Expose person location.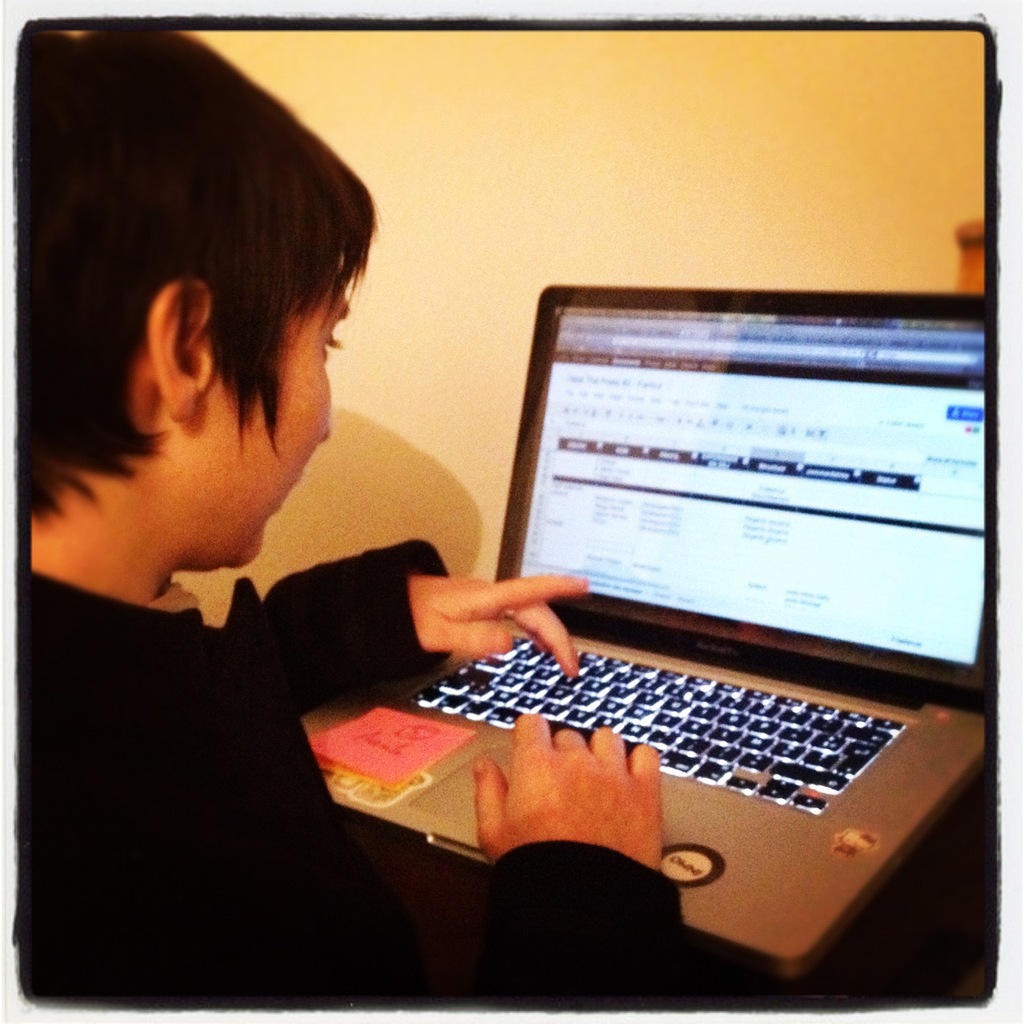
Exposed at x1=19, y1=9, x2=712, y2=1010.
